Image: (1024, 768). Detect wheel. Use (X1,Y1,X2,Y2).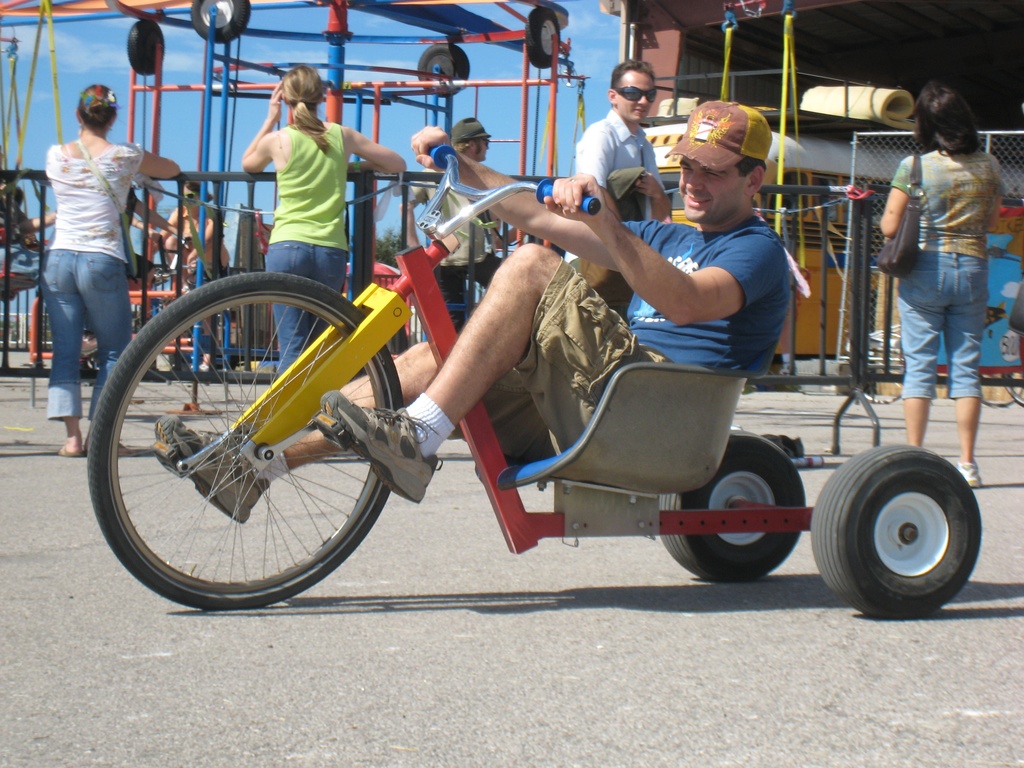
(1004,373,1023,406).
